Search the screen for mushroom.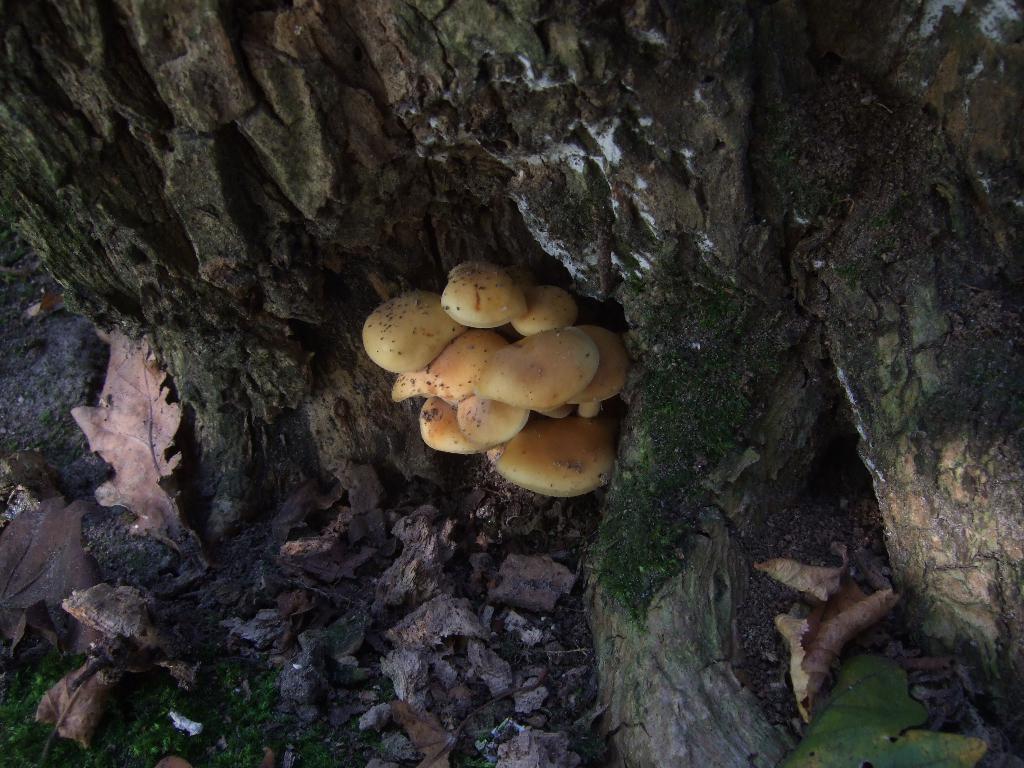
Found at (494,414,624,504).
